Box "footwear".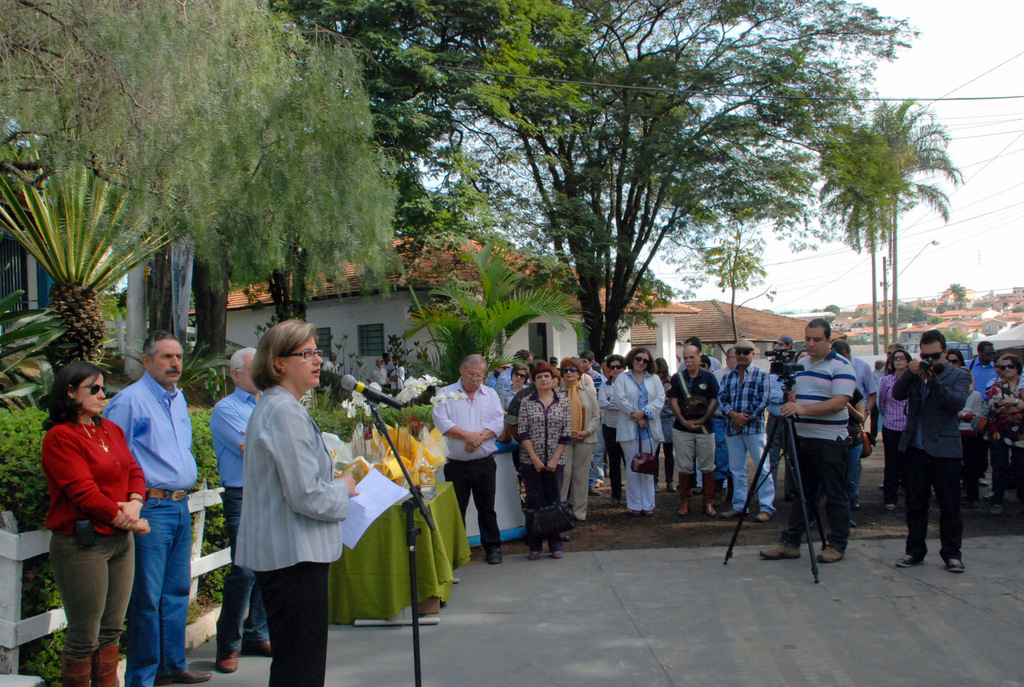
bbox(630, 510, 652, 518).
